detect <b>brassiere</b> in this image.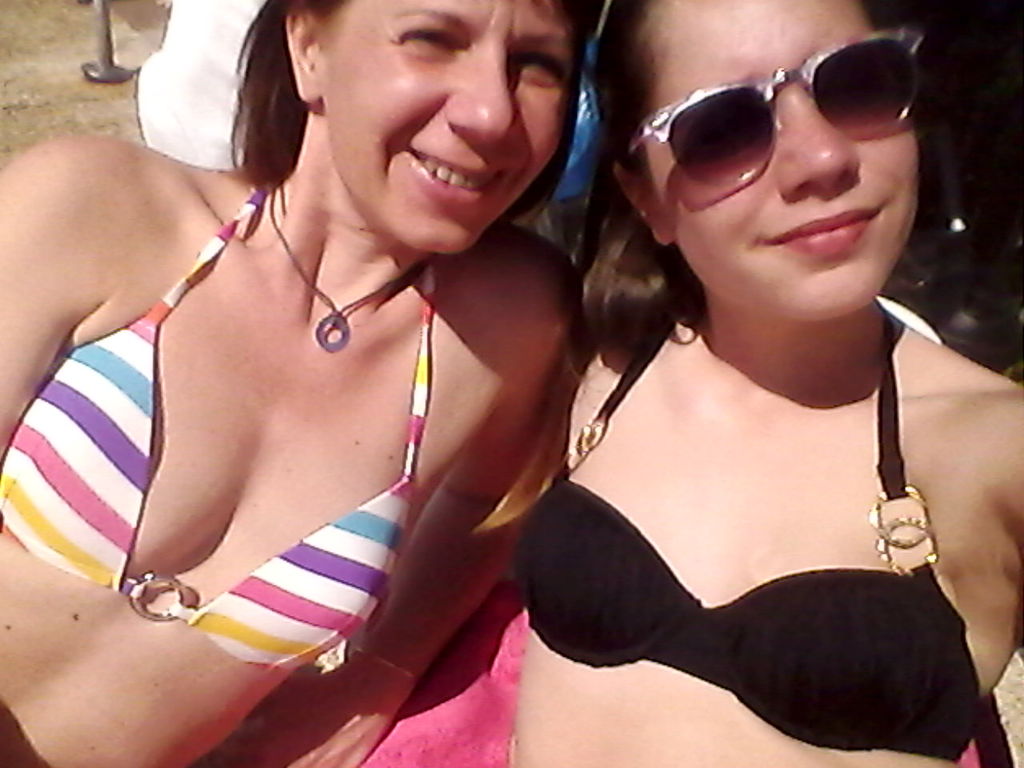
Detection: box=[521, 298, 985, 756].
